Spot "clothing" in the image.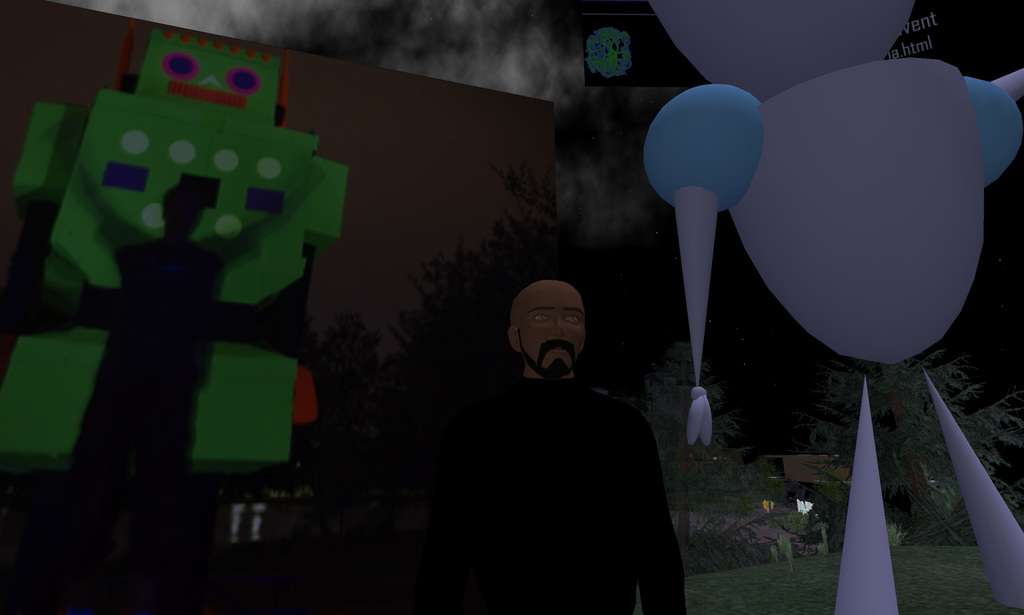
"clothing" found at [430, 312, 691, 614].
